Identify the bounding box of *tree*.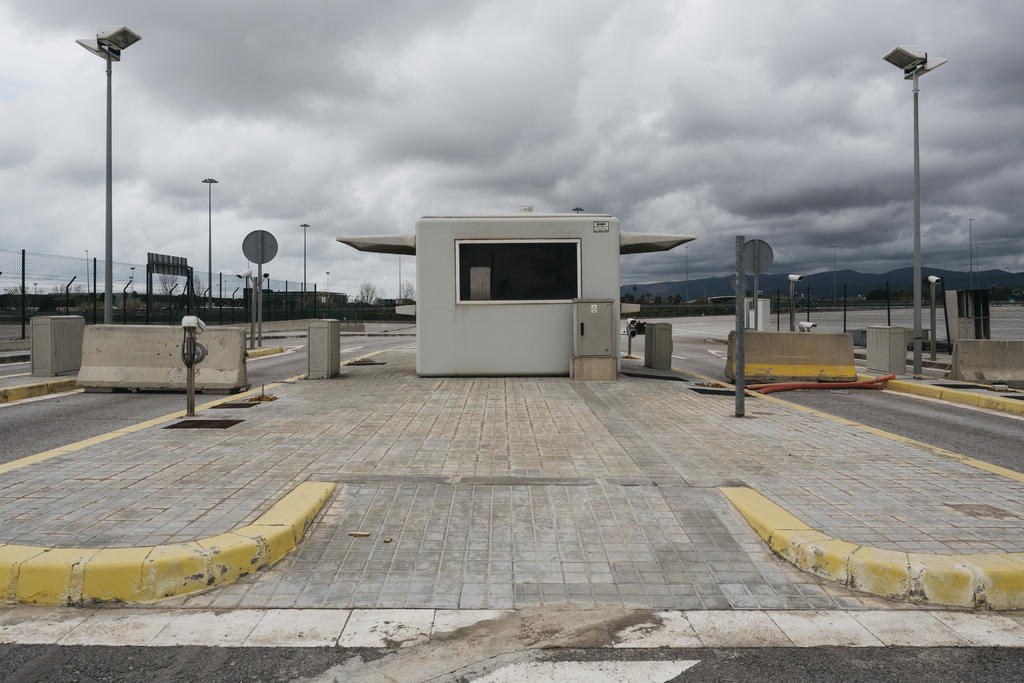
(401,277,417,304).
